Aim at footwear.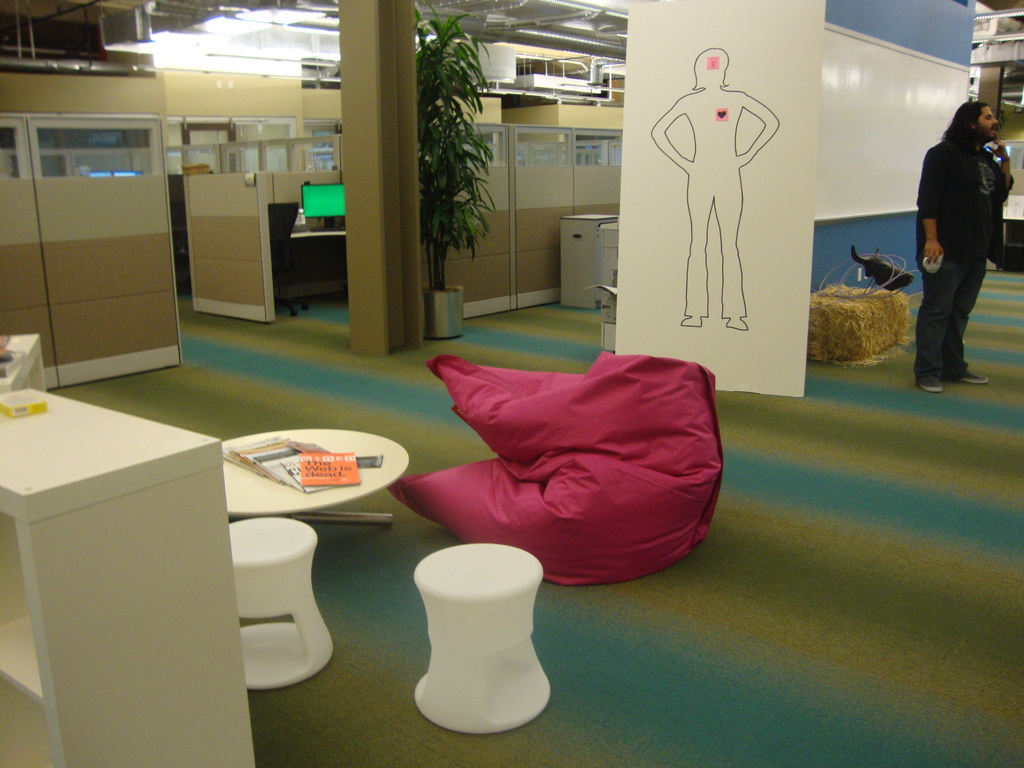
Aimed at <box>960,369,993,385</box>.
